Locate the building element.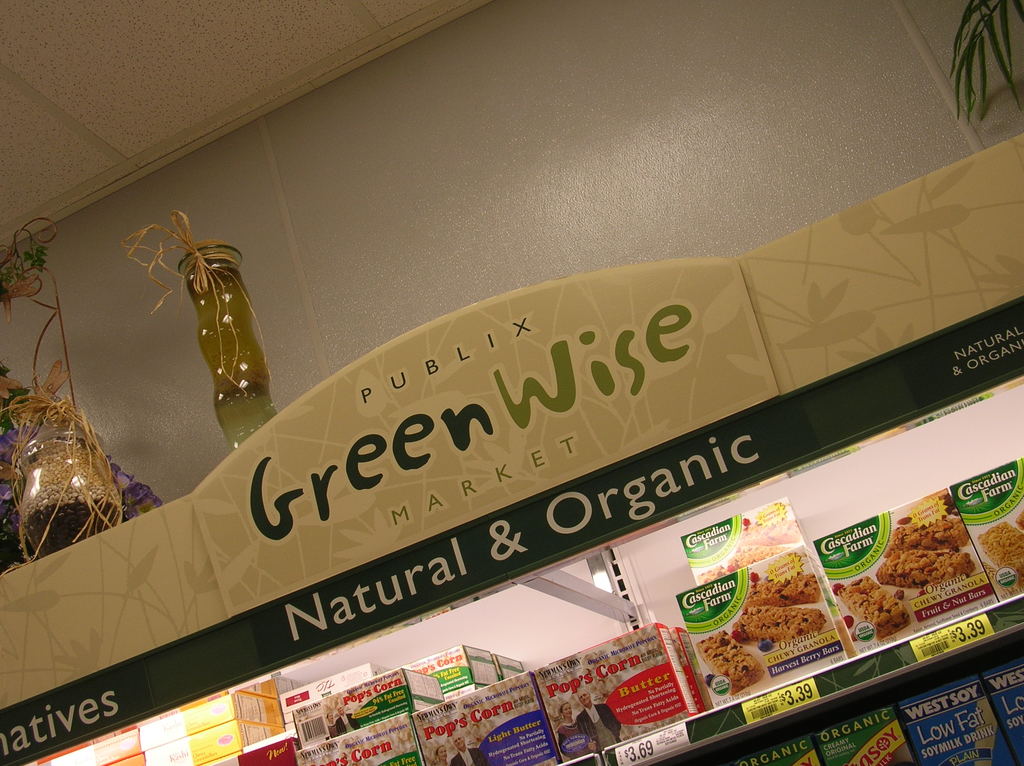
Element bbox: locate(0, 6, 1023, 765).
